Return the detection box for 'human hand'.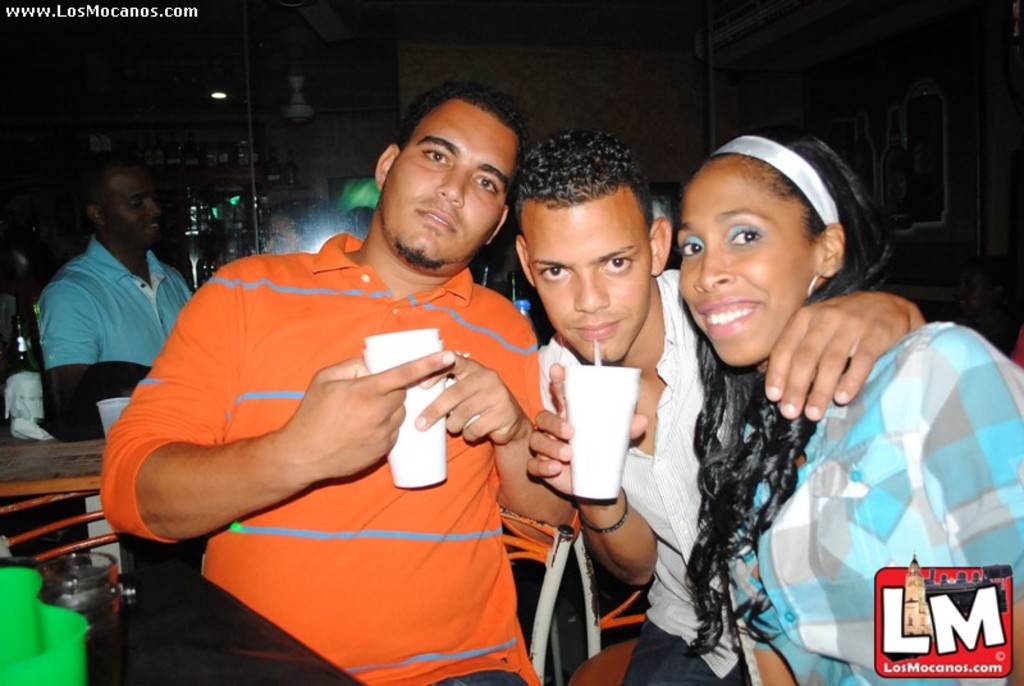
[left=413, top=351, right=527, bottom=449].
